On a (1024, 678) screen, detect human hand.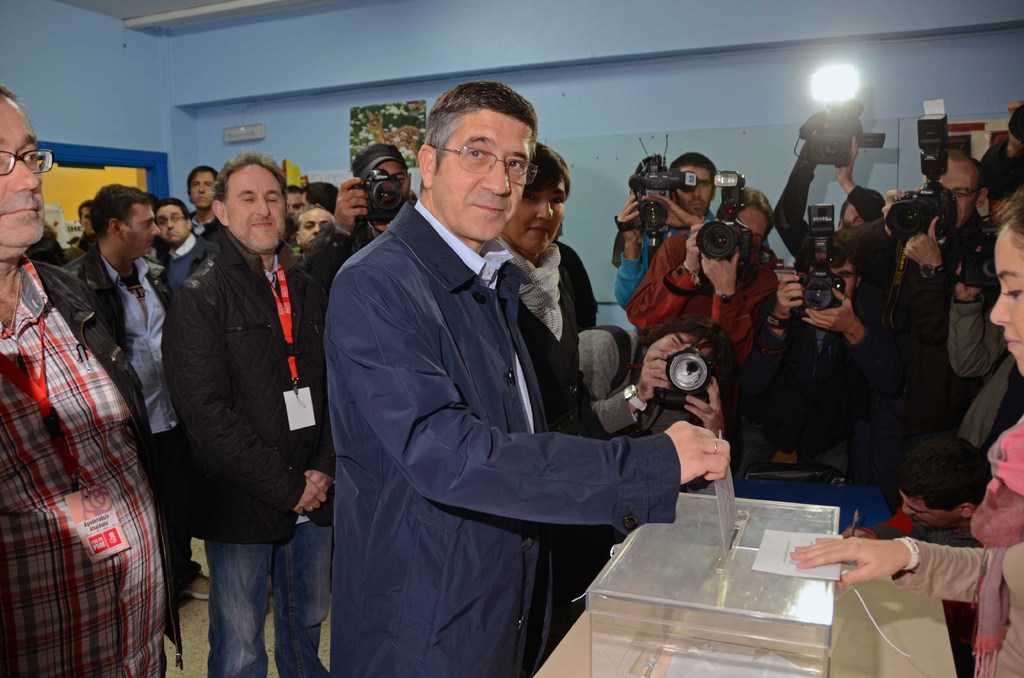
(306,471,336,494).
